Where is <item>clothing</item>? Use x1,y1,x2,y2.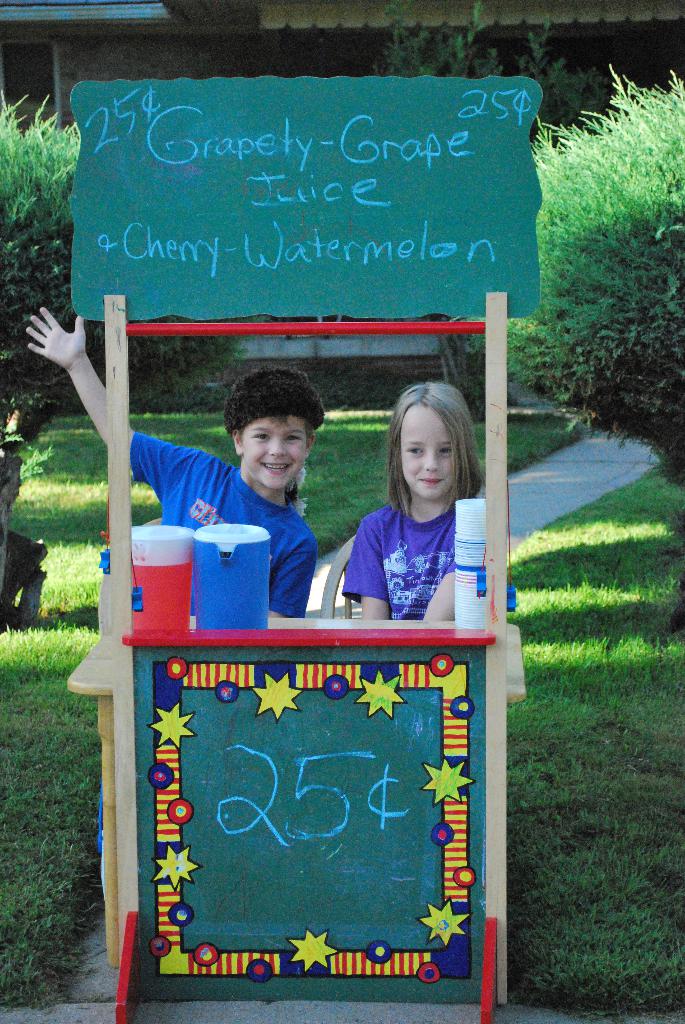
342,501,517,619.
